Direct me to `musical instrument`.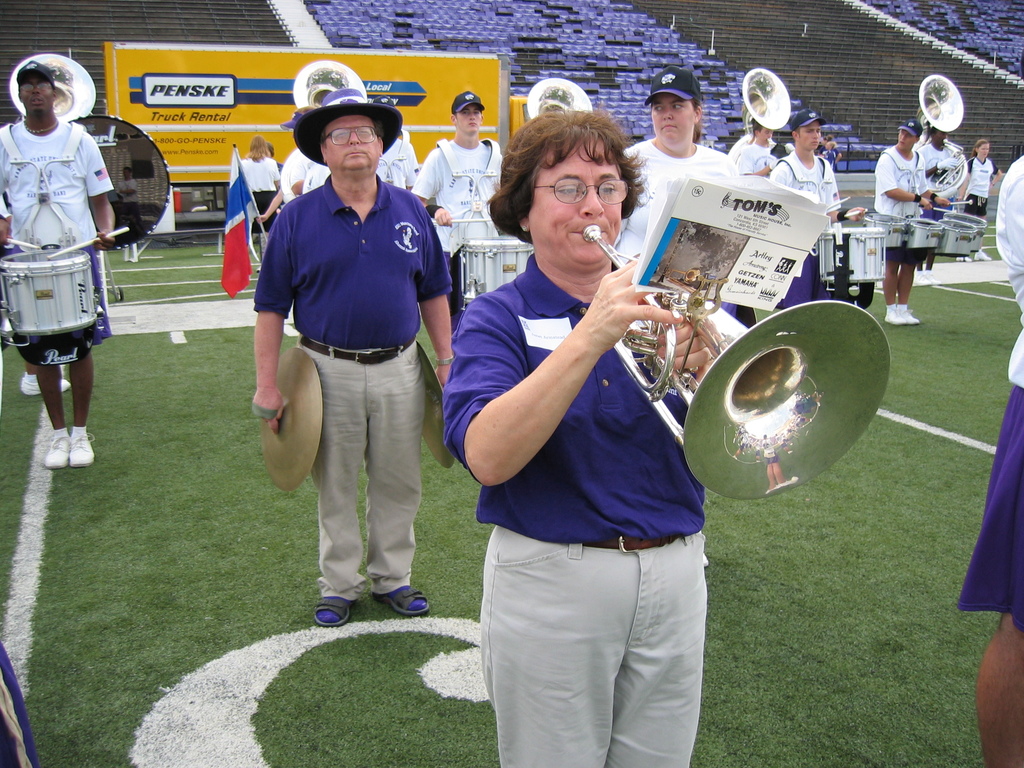
Direction: BBox(940, 205, 989, 253).
